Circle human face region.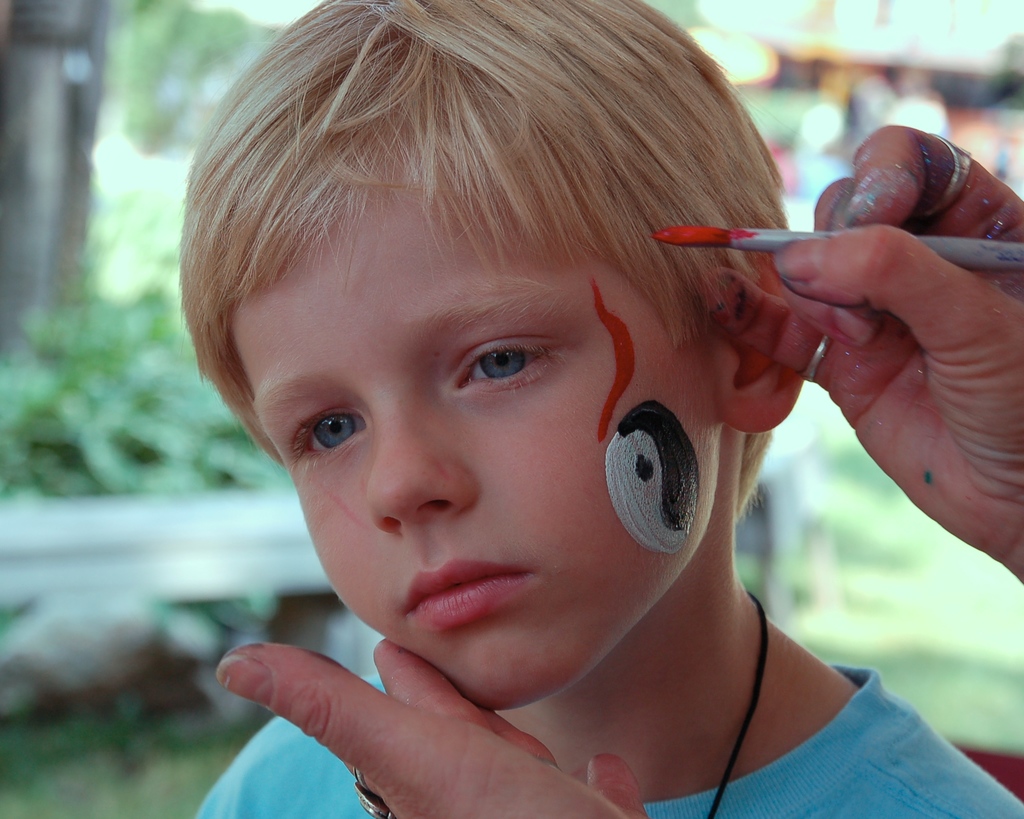
Region: 250/185/731/711.
